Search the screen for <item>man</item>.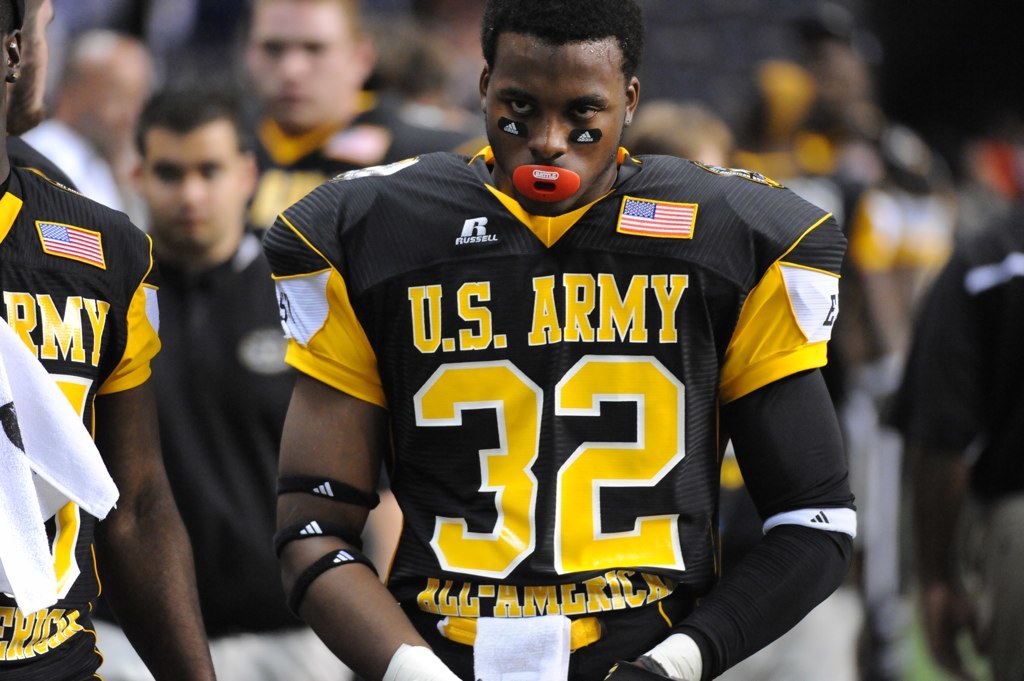
Found at {"x1": 0, "y1": 0, "x2": 219, "y2": 680}.
